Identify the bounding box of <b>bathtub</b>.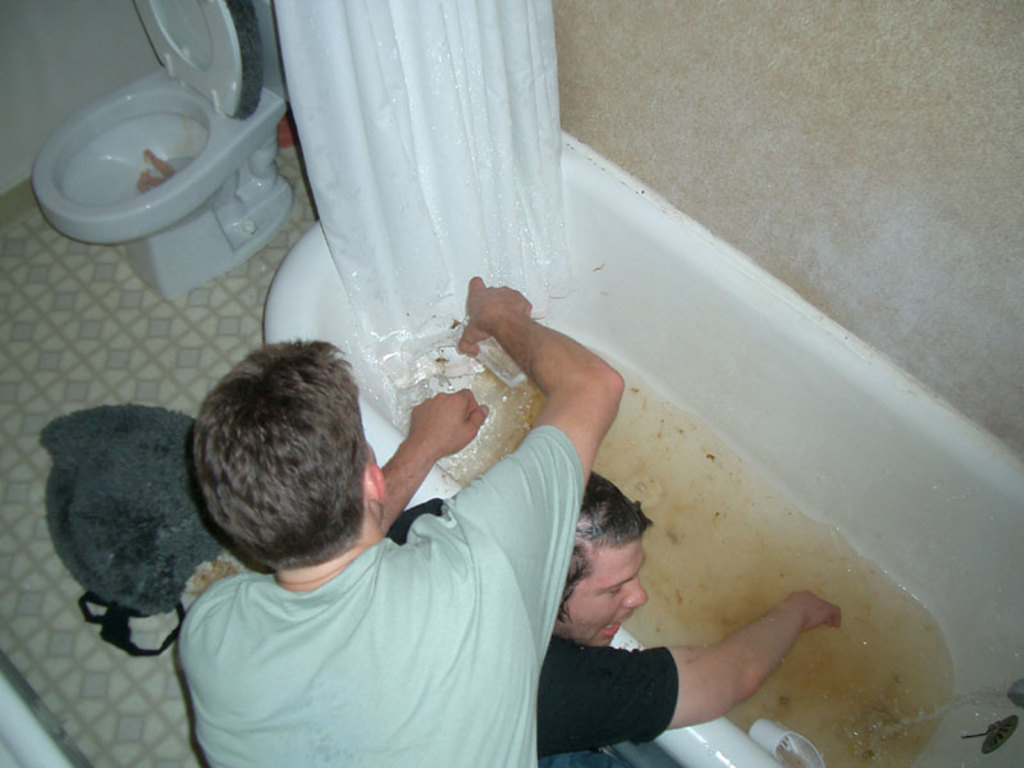
(264, 141, 1023, 767).
